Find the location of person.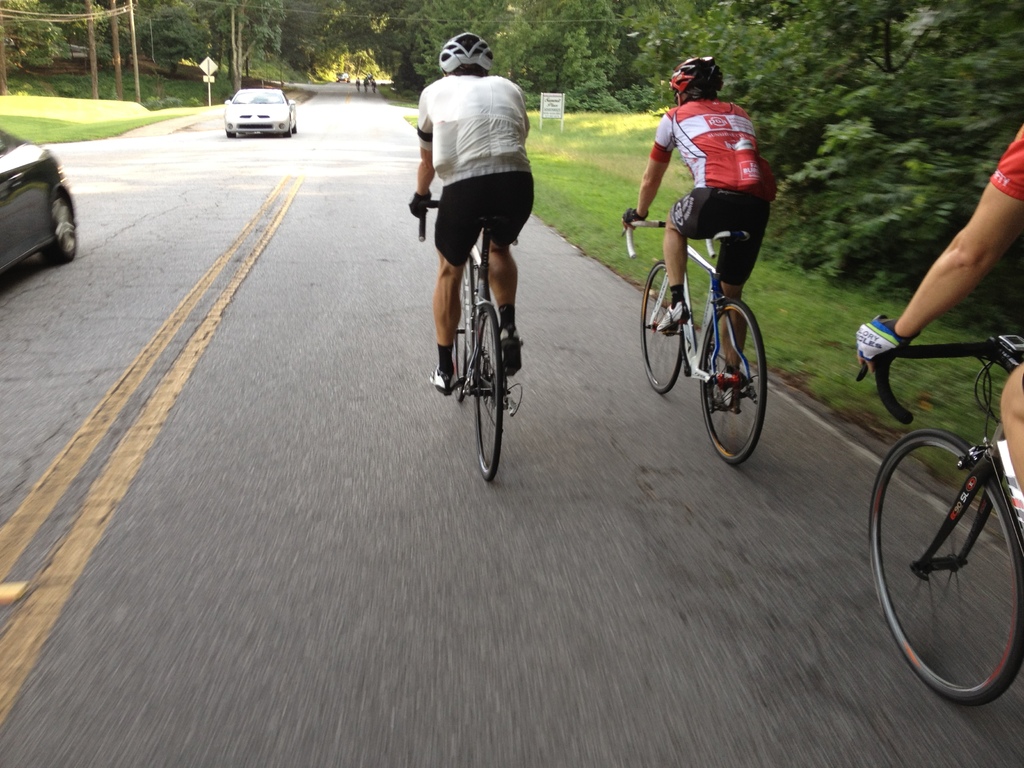
Location: [left=412, top=33, right=536, bottom=394].
